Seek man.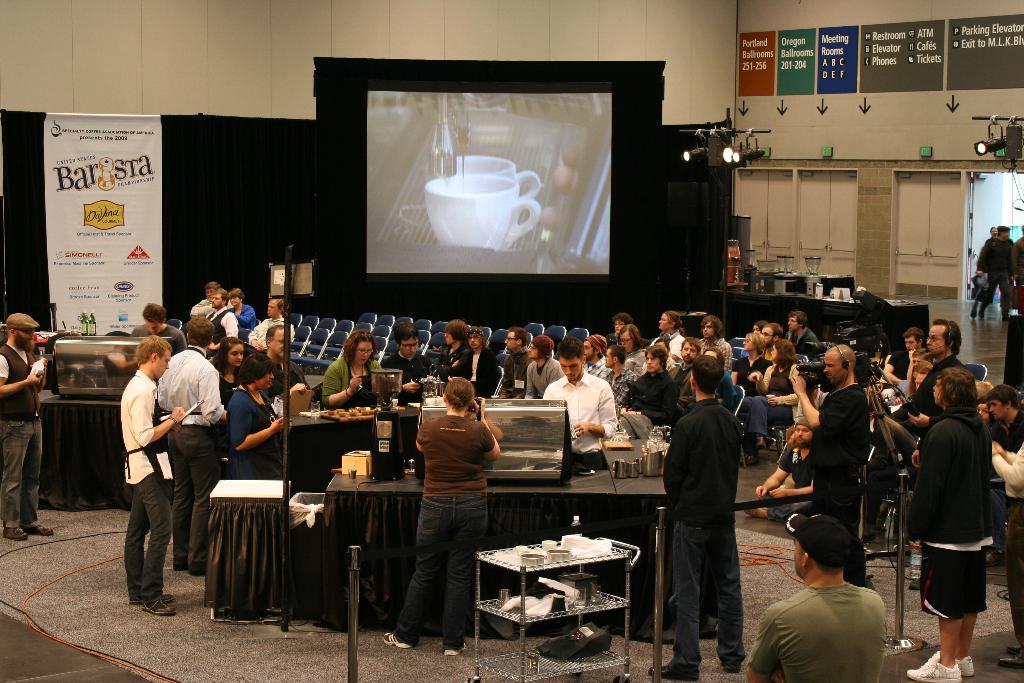
box(227, 288, 255, 330).
